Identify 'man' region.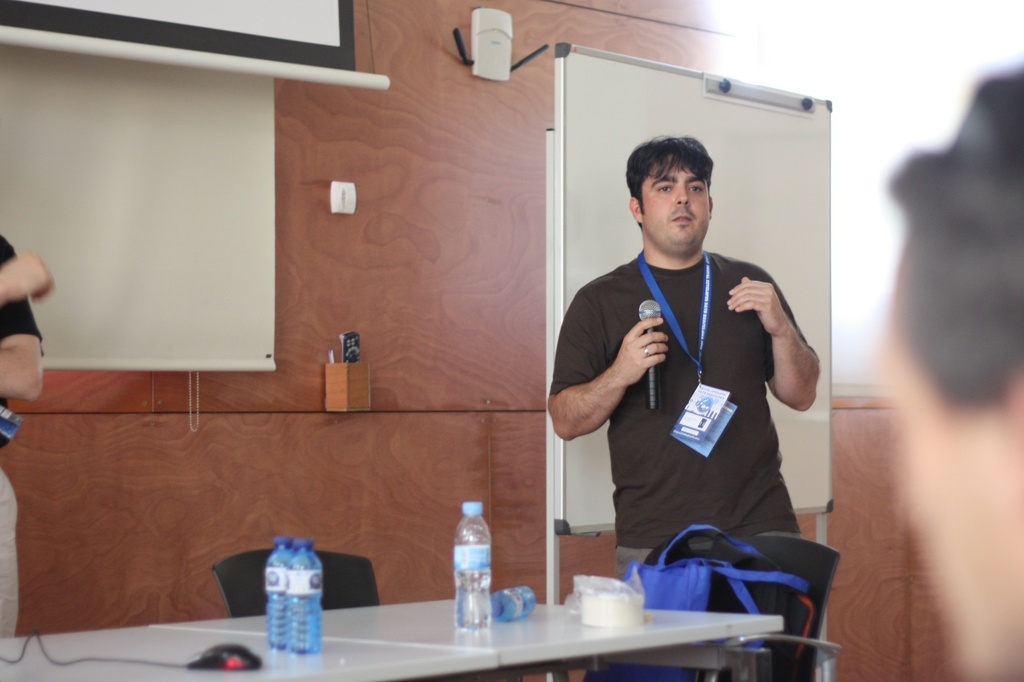
Region: (left=872, top=64, right=1023, bottom=681).
